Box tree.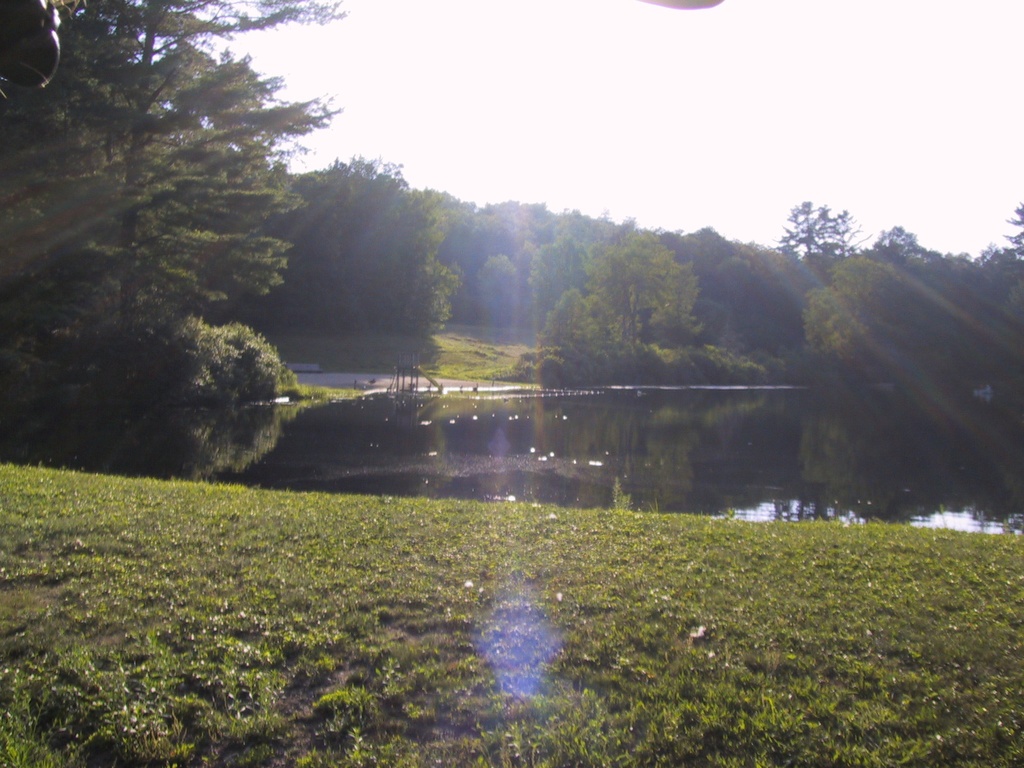
x1=868, y1=221, x2=943, y2=271.
